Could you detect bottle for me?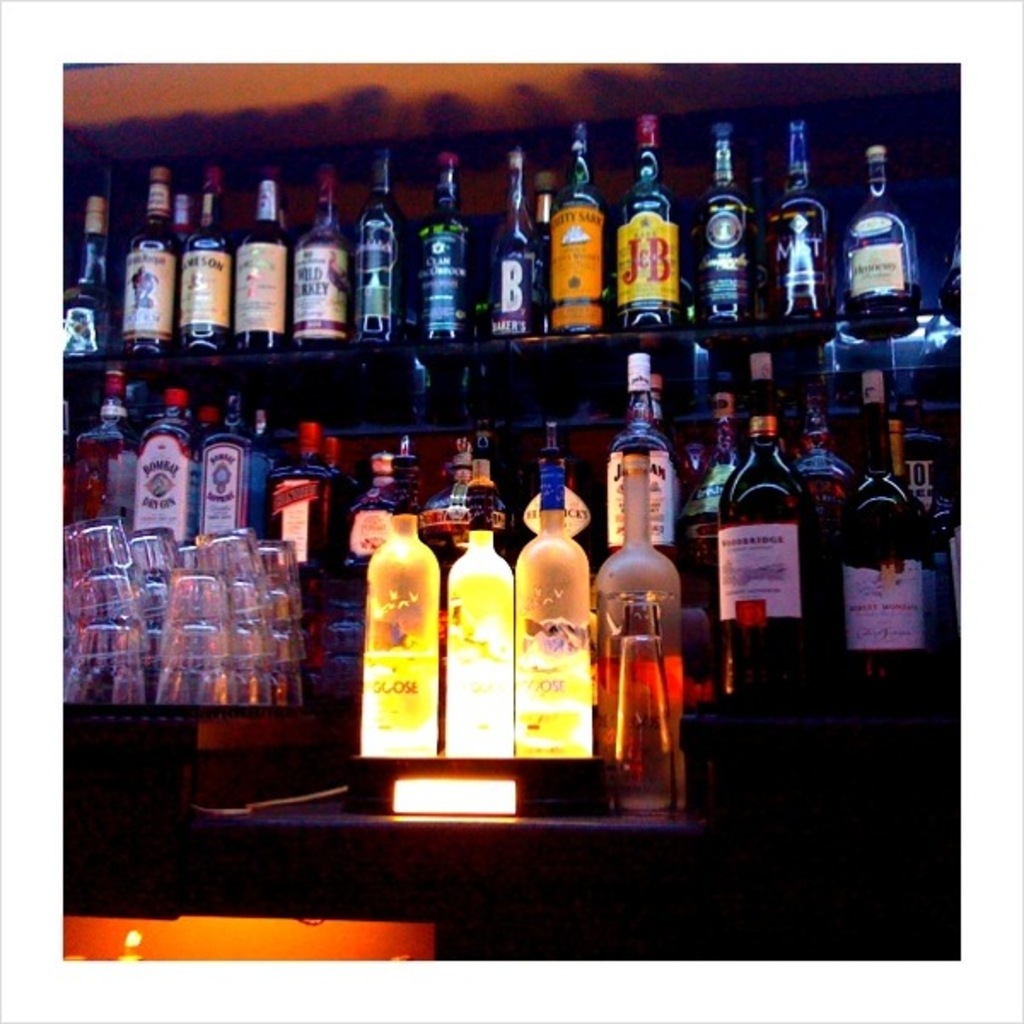
Detection result: pyautogui.locateOnScreen(841, 143, 923, 326).
